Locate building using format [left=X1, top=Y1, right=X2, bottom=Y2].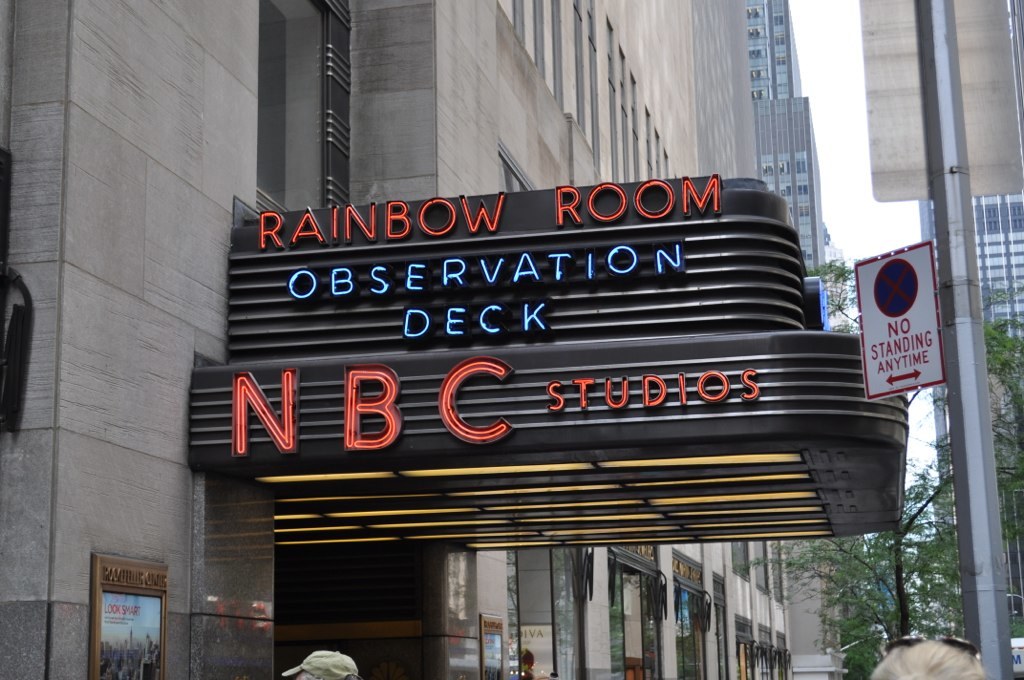
[left=0, top=0, right=910, bottom=677].
